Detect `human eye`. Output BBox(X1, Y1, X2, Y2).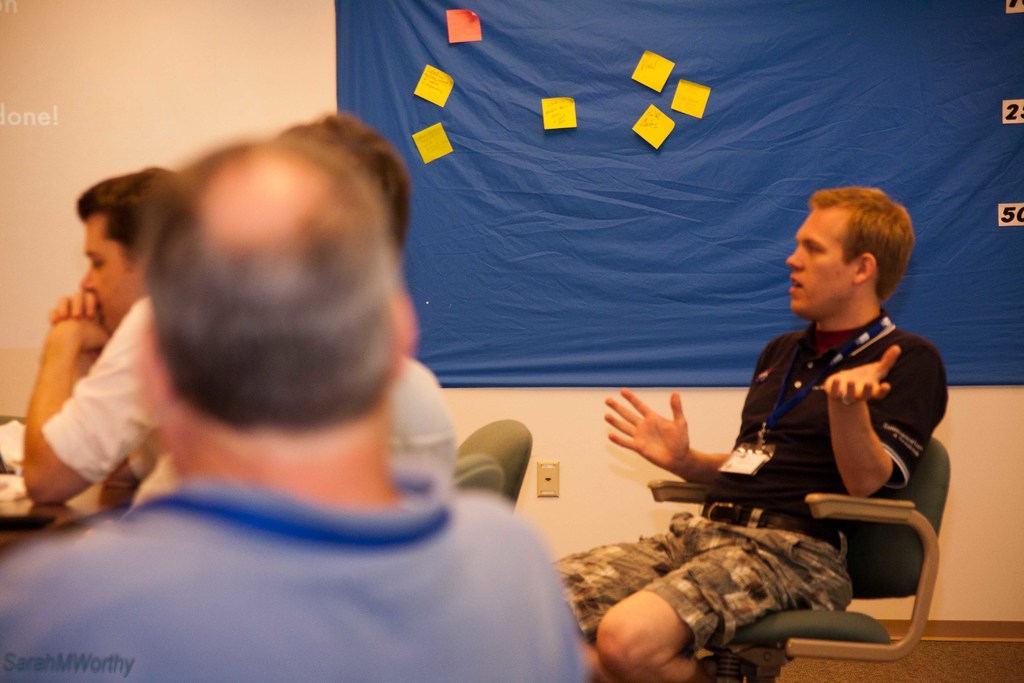
BBox(89, 252, 101, 272).
